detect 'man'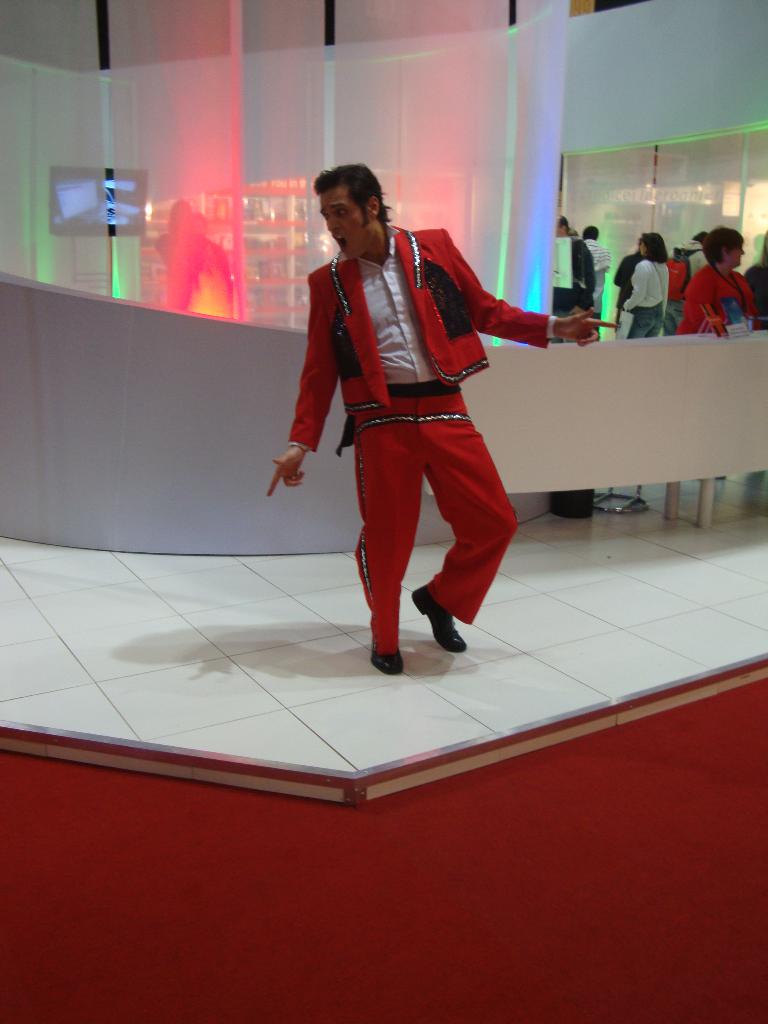
x1=265, y1=163, x2=619, y2=673
